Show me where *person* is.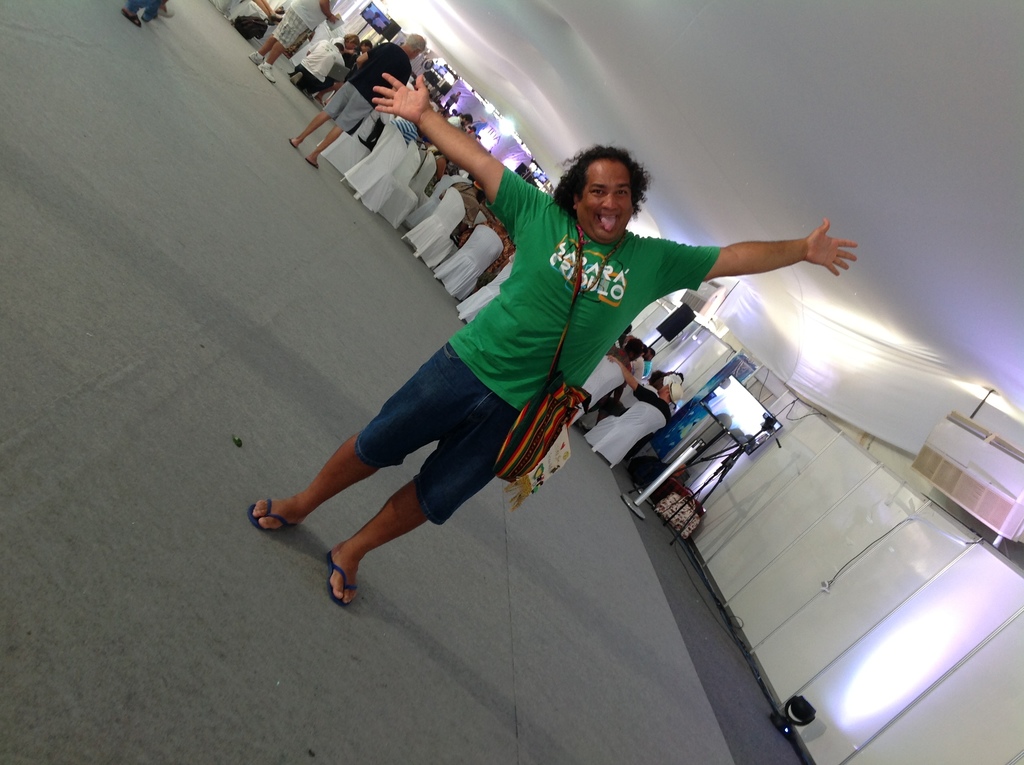
*person* is at (x1=131, y1=1, x2=169, y2=30).
